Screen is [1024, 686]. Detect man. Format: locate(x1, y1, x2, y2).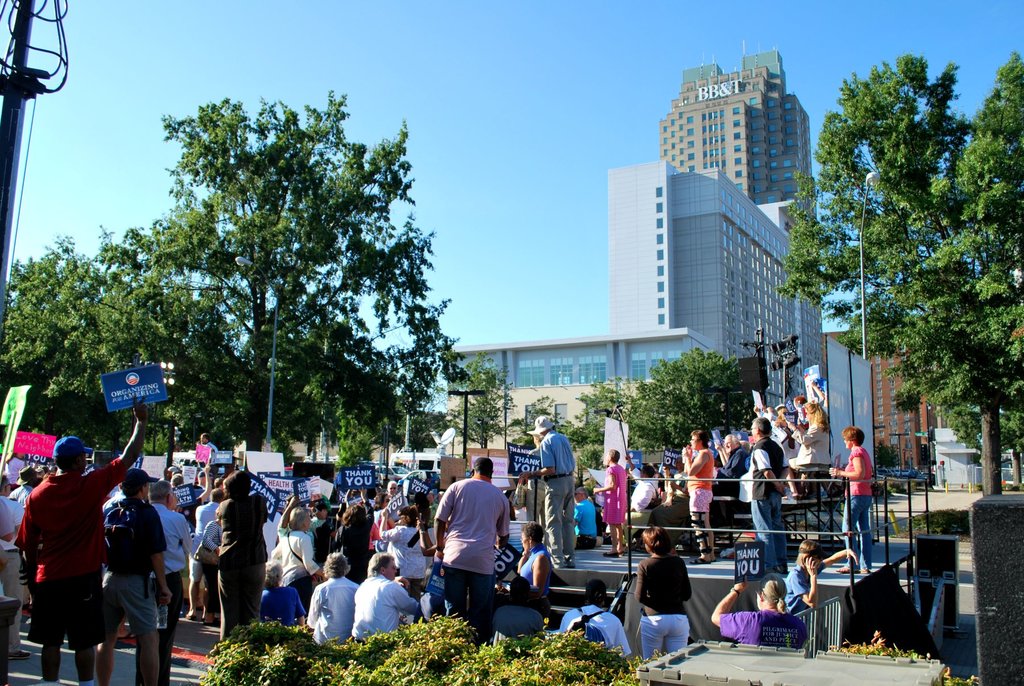
locate(349, 551, 422, 643).
